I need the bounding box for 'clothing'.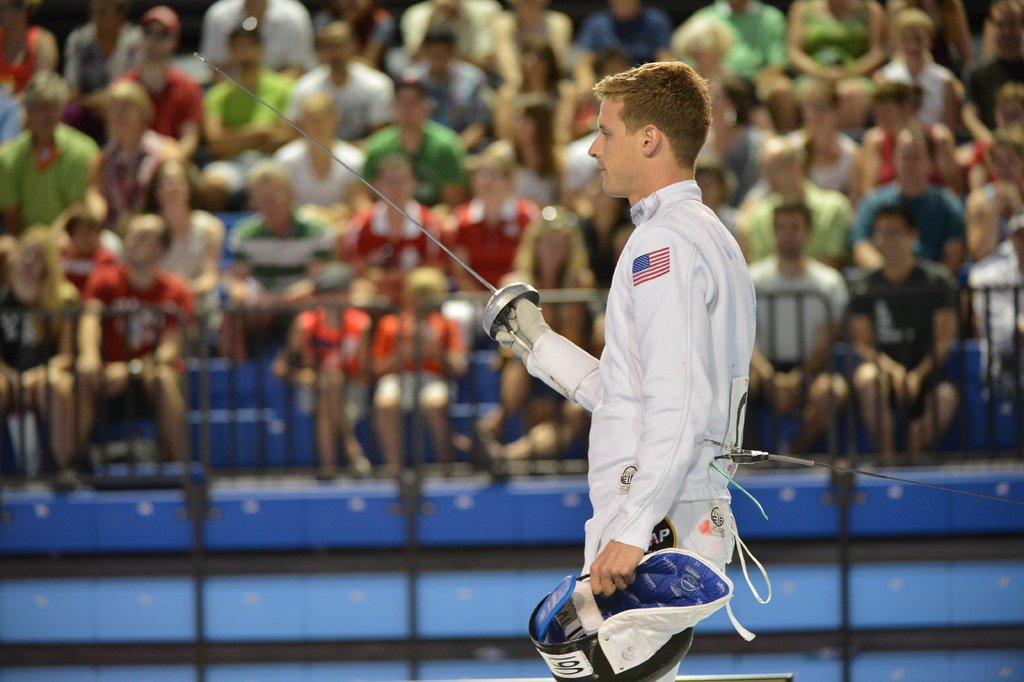
Here it is: 399/69/484/161.
